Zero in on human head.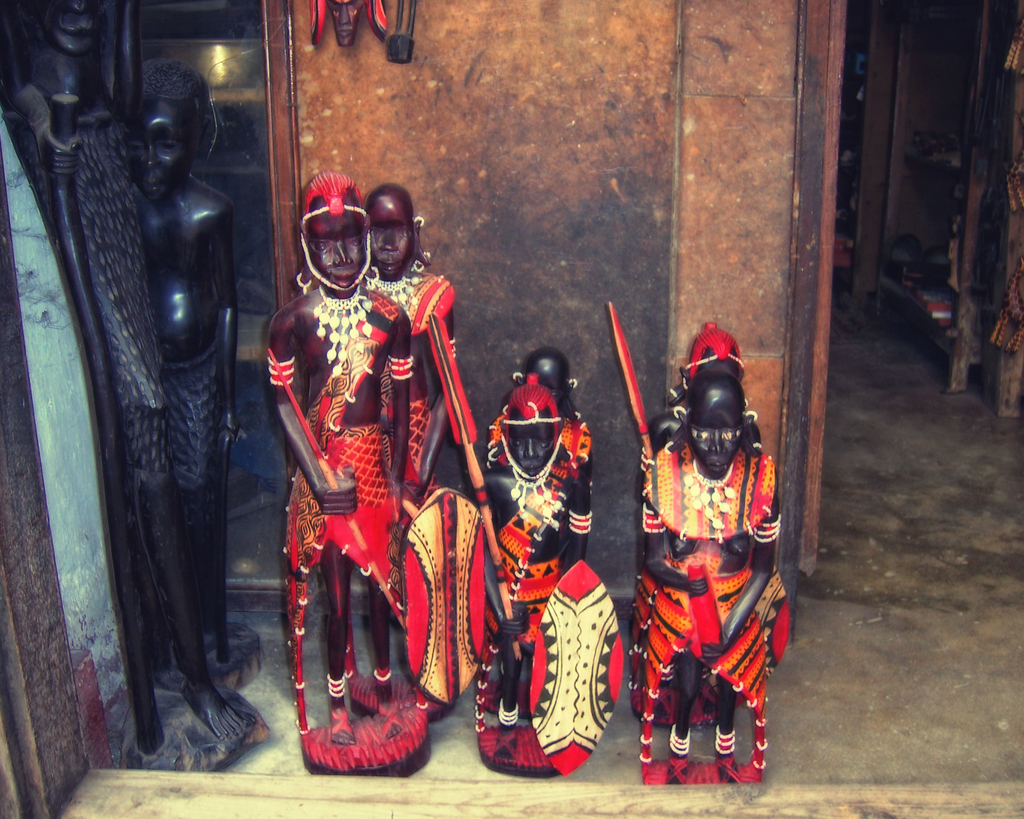
Zeroed in: crop(317, 0, 356, 44).
